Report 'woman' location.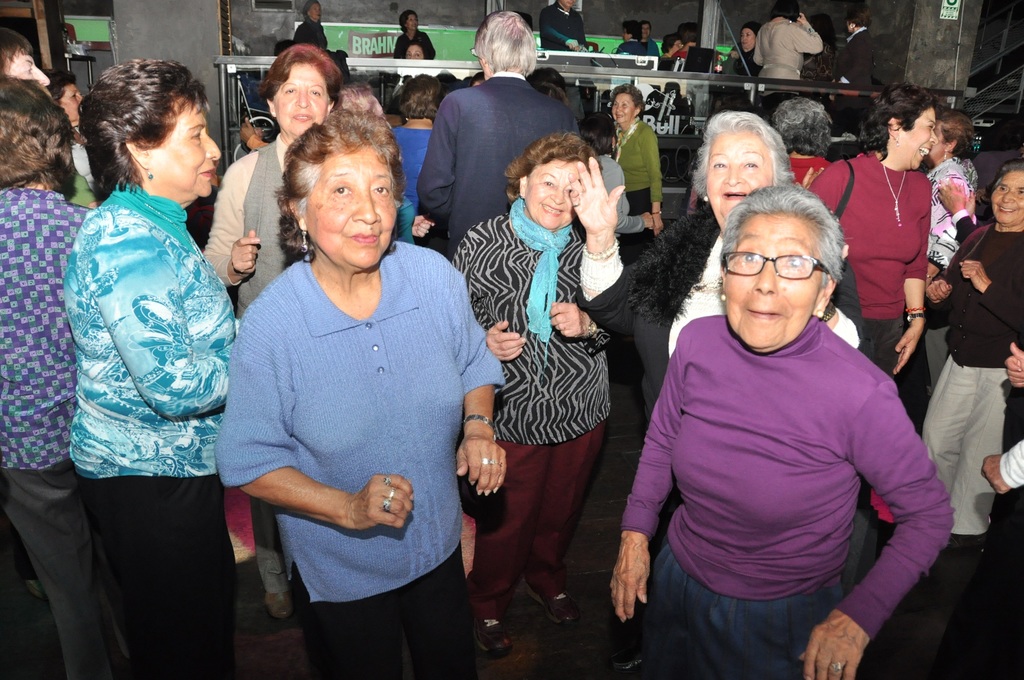
Report: locate(828, 6, 876, 90).
